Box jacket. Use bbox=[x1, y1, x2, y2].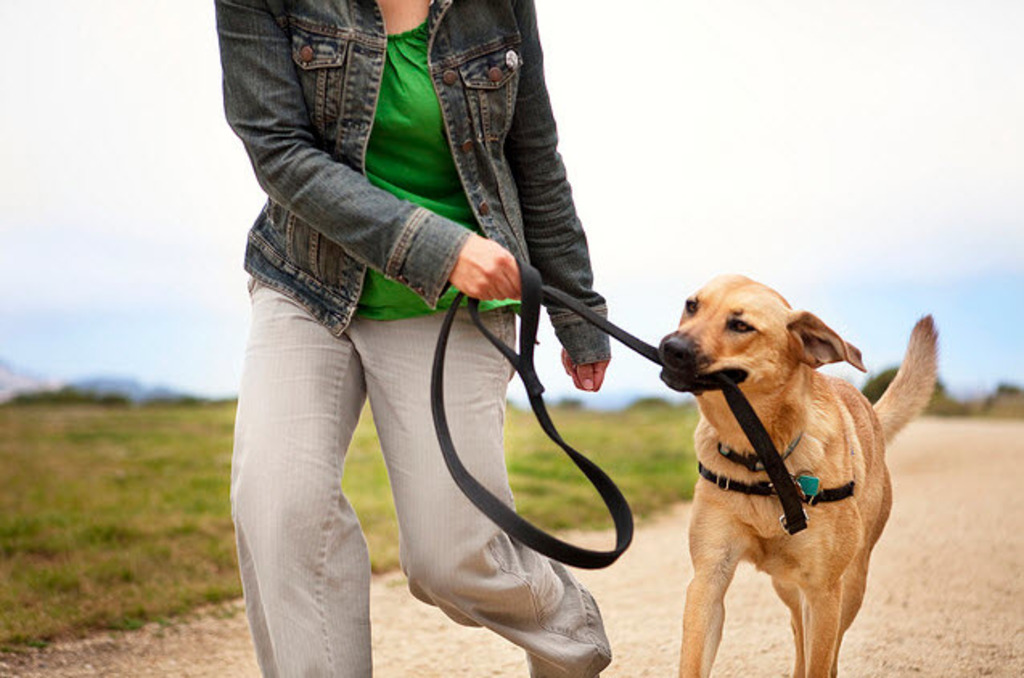
bbox=[198, 10, 601, 365].
